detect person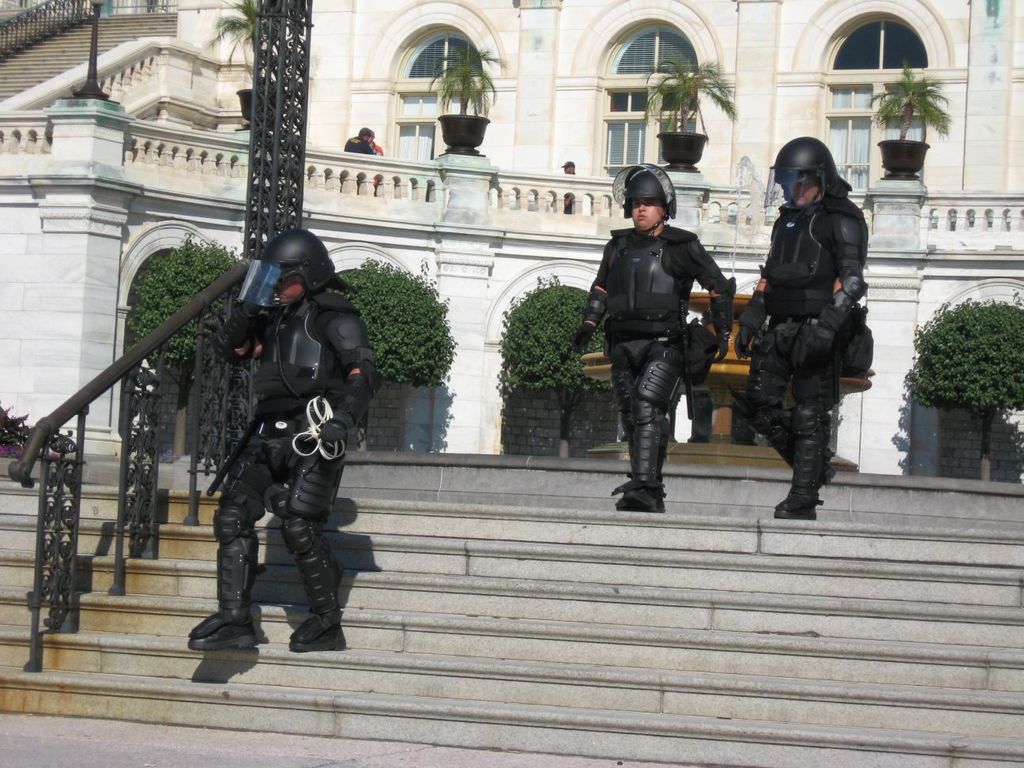
pyautogui.locateOnScreen(369, 137, 382, 200)
